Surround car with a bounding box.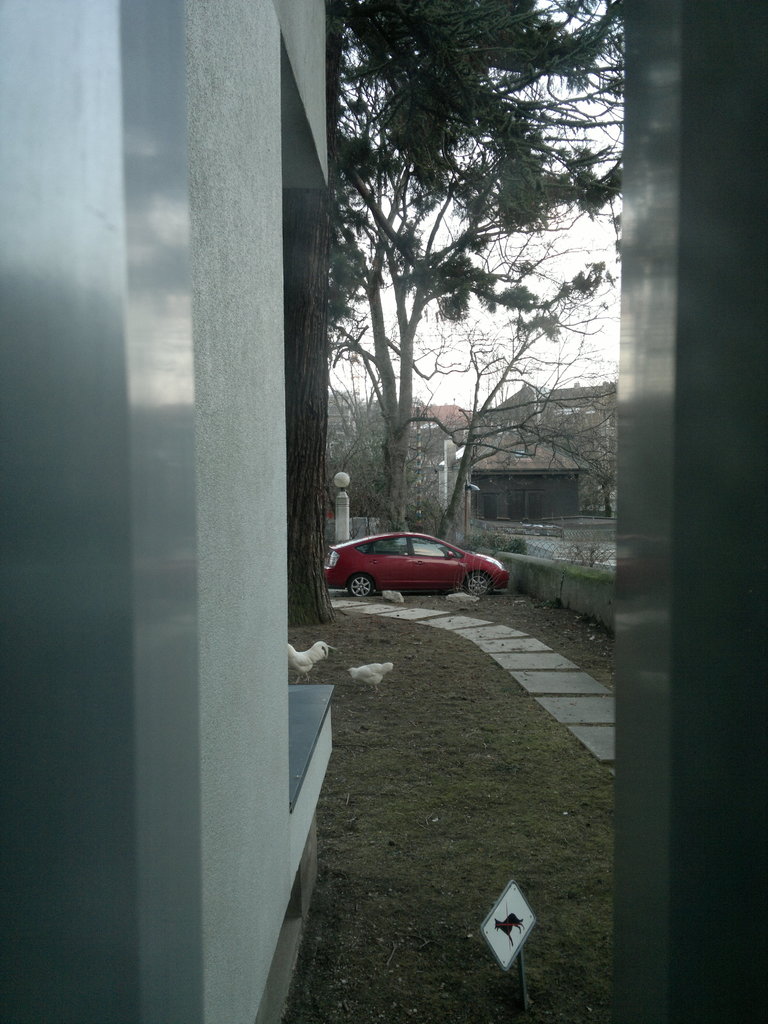
<box>330,522,510,604</box>.
